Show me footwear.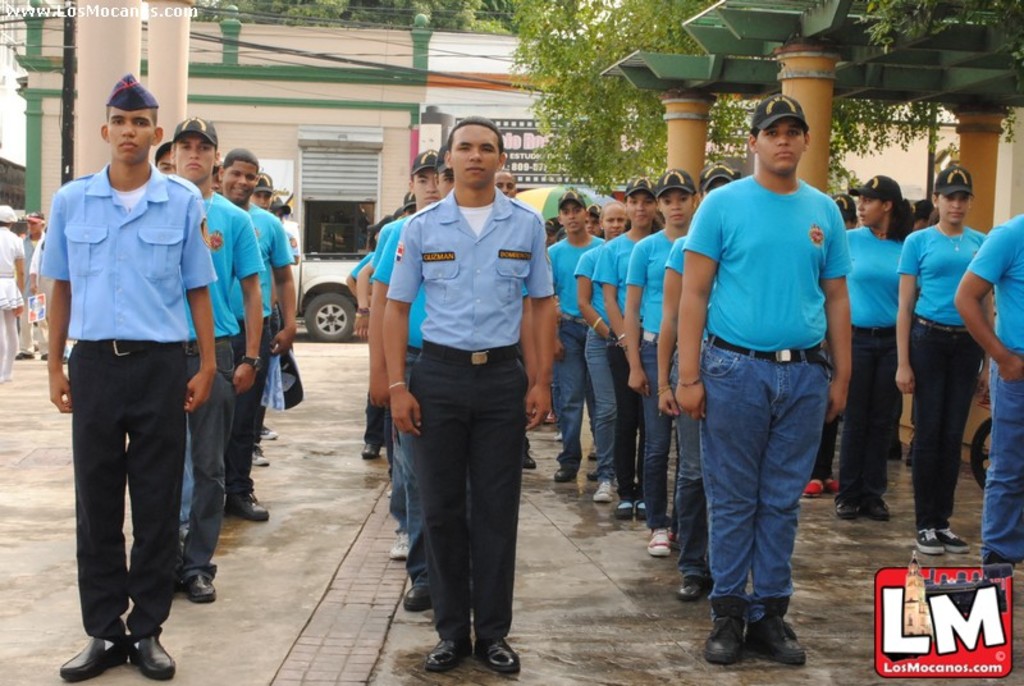
footwear is here: <bbox>611, 497, 639, 522</bbox>.
